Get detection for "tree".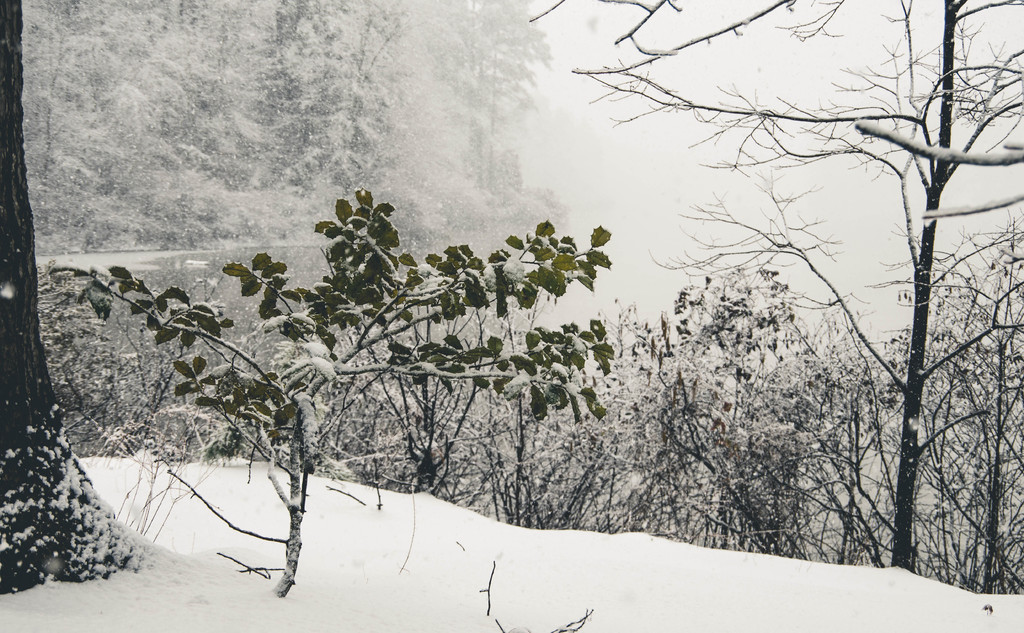
Detection: left=0, top=0, right=165, bottom=591.
